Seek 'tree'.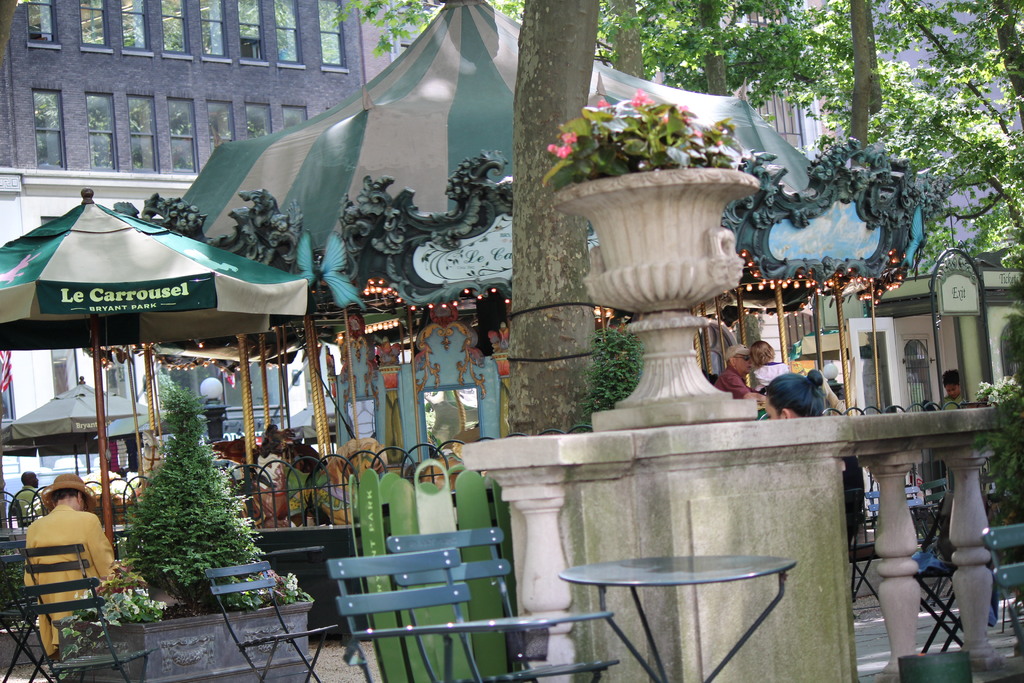
rect(114, 378, 264, 609).
